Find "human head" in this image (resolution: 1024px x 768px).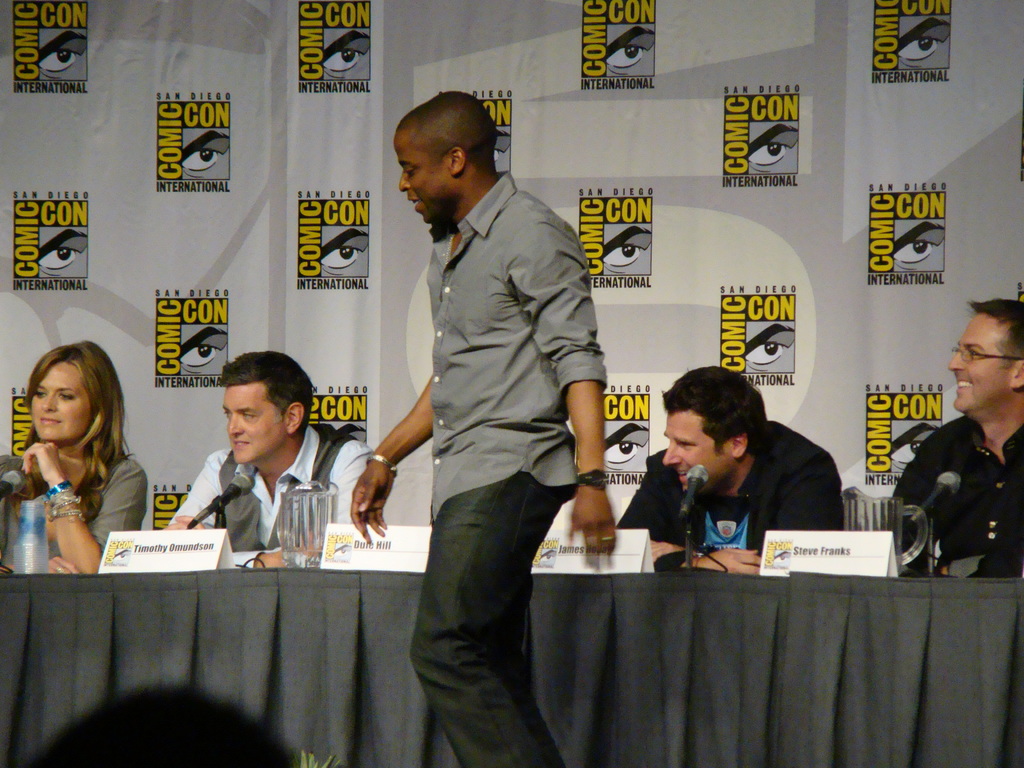
663 363 767 492.
